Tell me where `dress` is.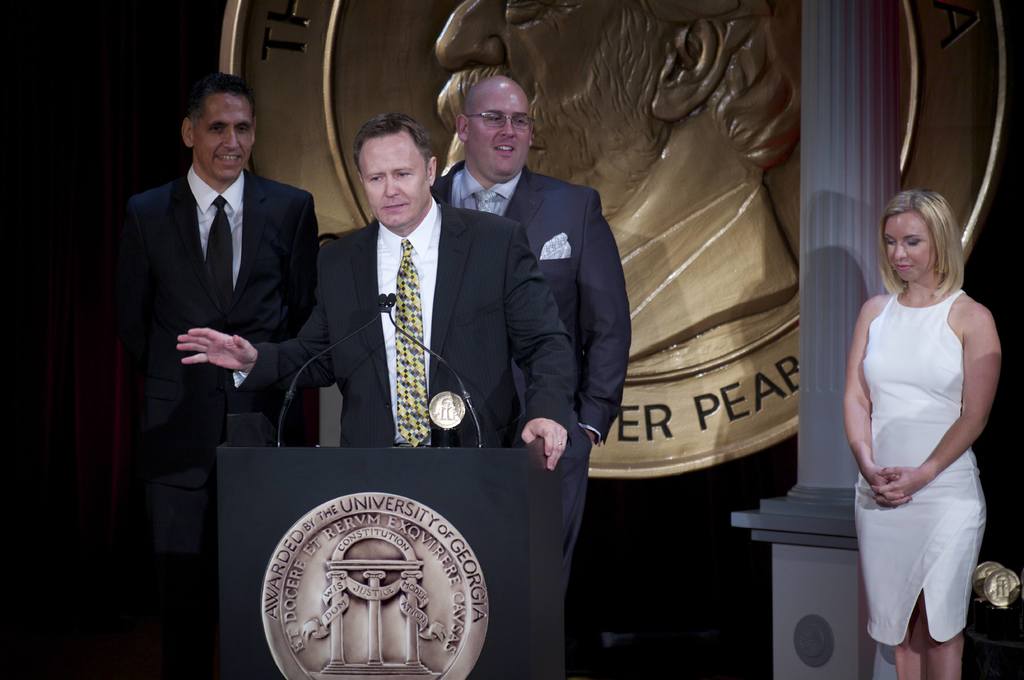
`dress` is at x1=850, y1=290, x2=989, y2=649.
